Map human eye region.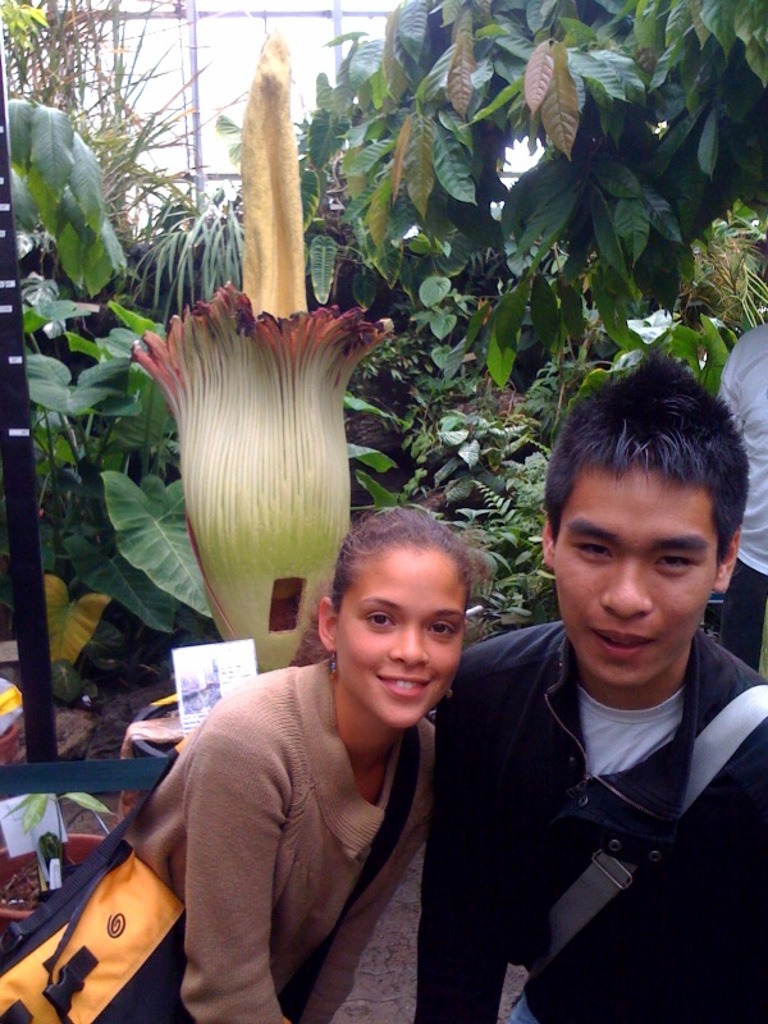
Mapped to [652, 543, 707, 576].
